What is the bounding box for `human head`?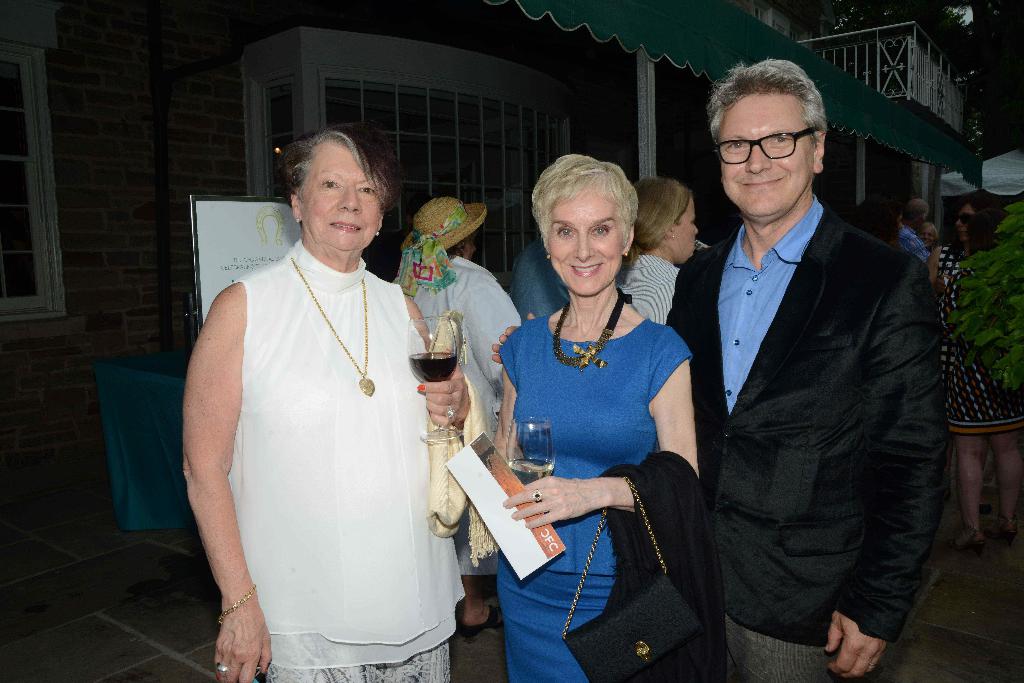
pyautogui.locateOnScreen(854, 194, 906, 245).
